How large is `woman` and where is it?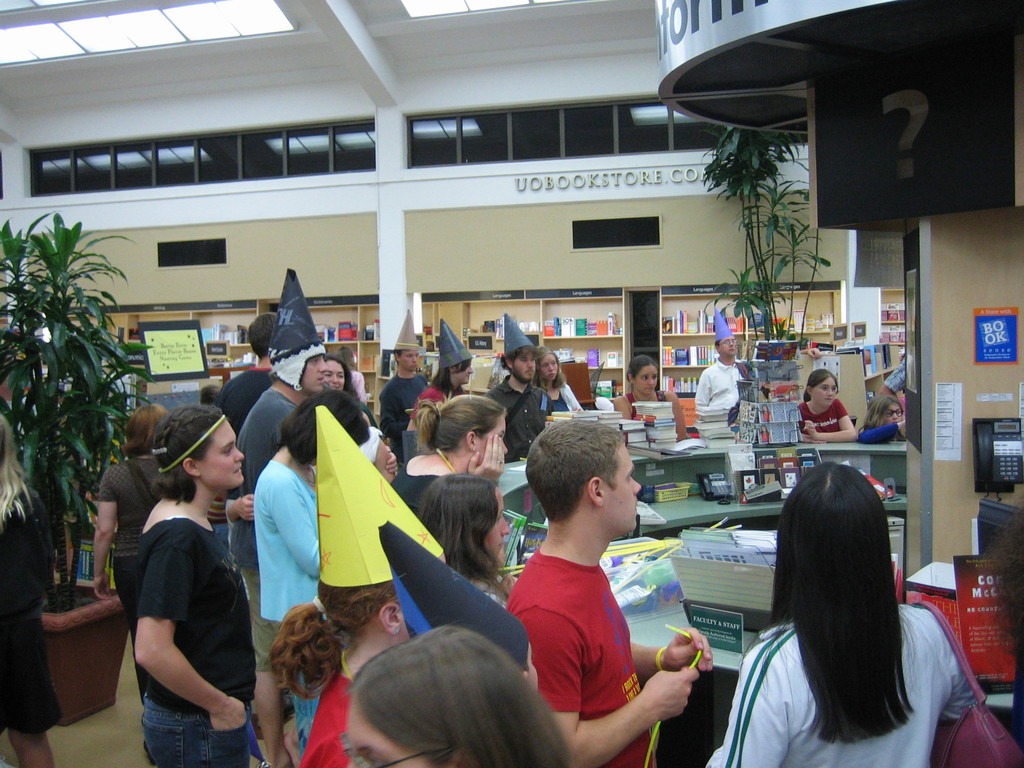
Bounding box: [left=342, top=621, right=576, bottom=767].
